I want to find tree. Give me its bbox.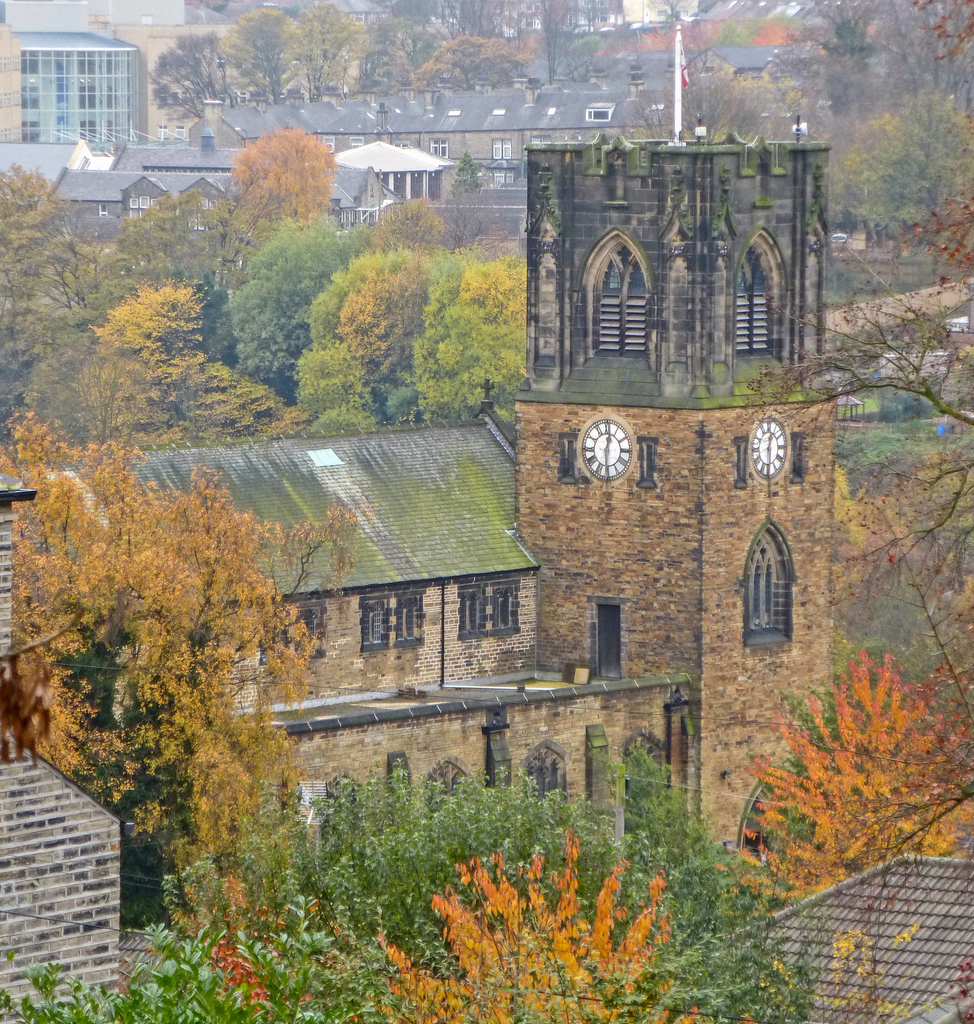
(812, 0, 966, 220).
